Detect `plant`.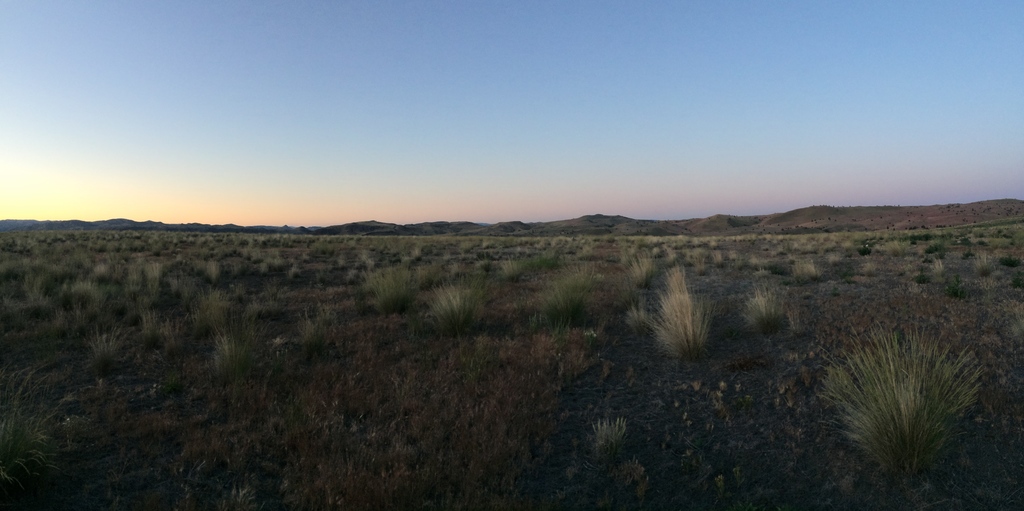
Detected at 580 407 634 469.
